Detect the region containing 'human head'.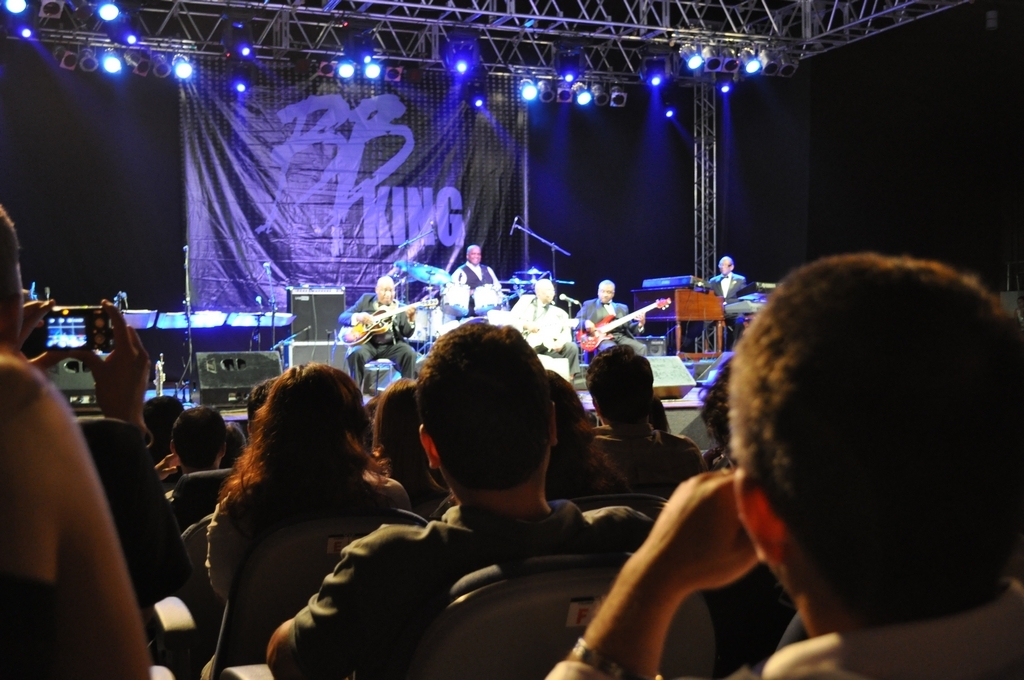
<box>730,253,1023,637</box>.
